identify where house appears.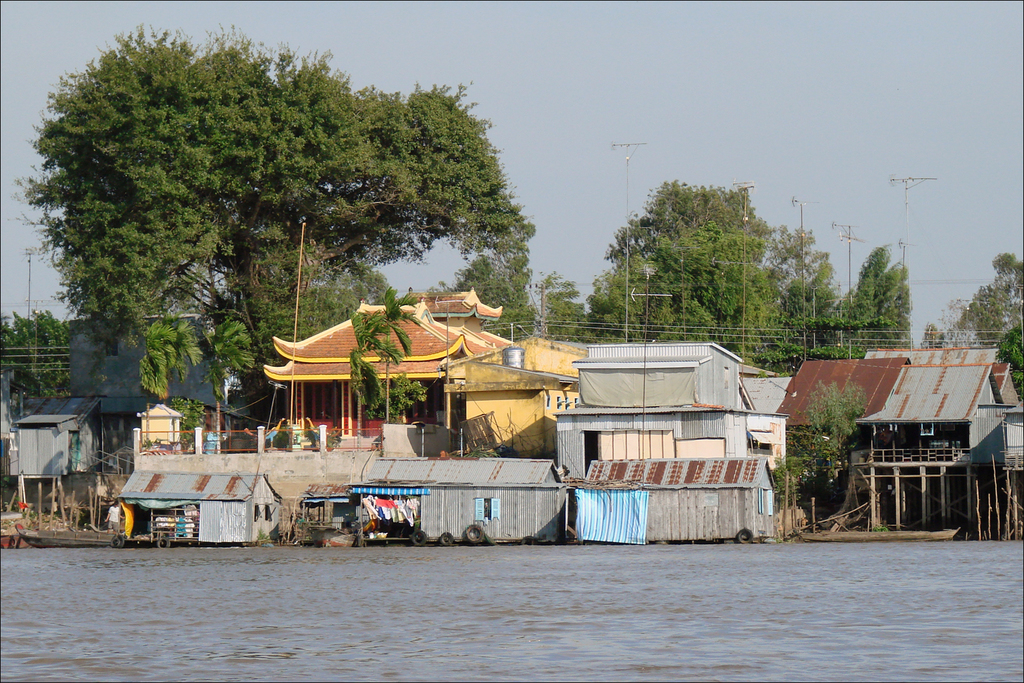
Appears at crop(58, 317, 234, 470).
